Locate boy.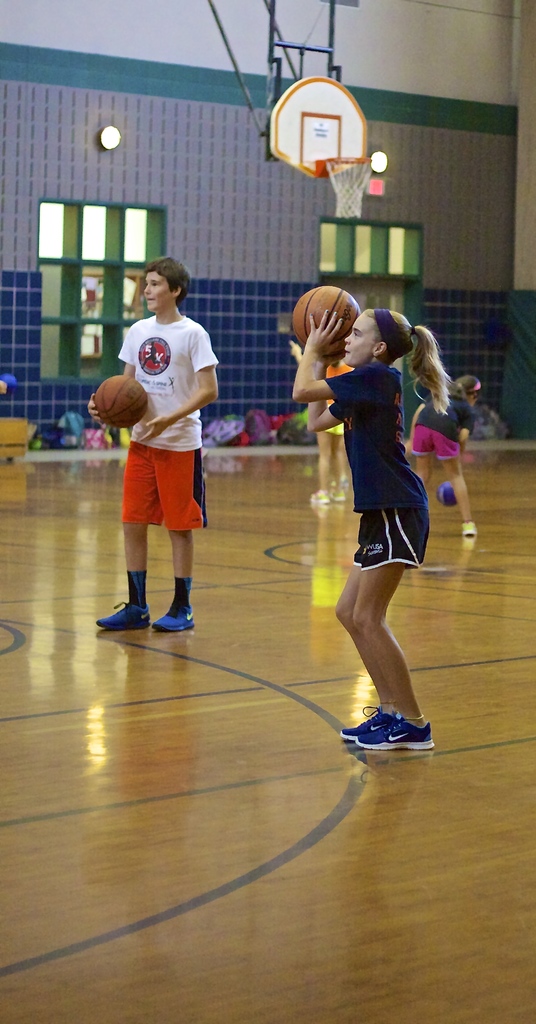
Bounding box: bbox=(97, 249, 233, 635).
